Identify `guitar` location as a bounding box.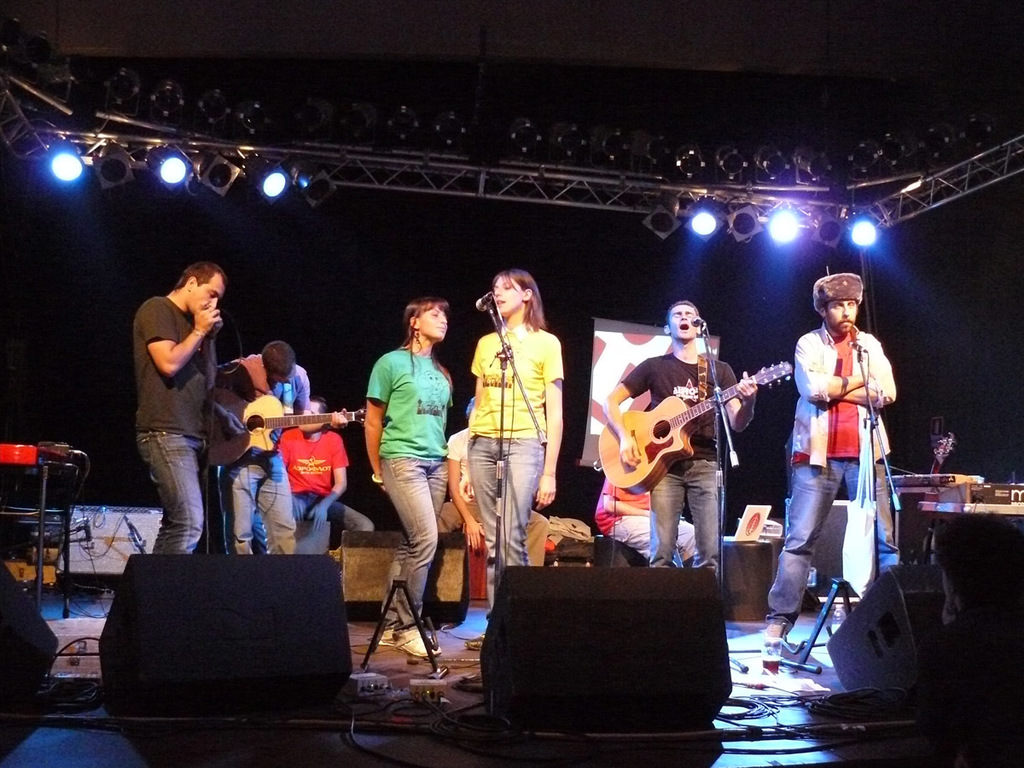
<box>199,392,367,474</box>.
